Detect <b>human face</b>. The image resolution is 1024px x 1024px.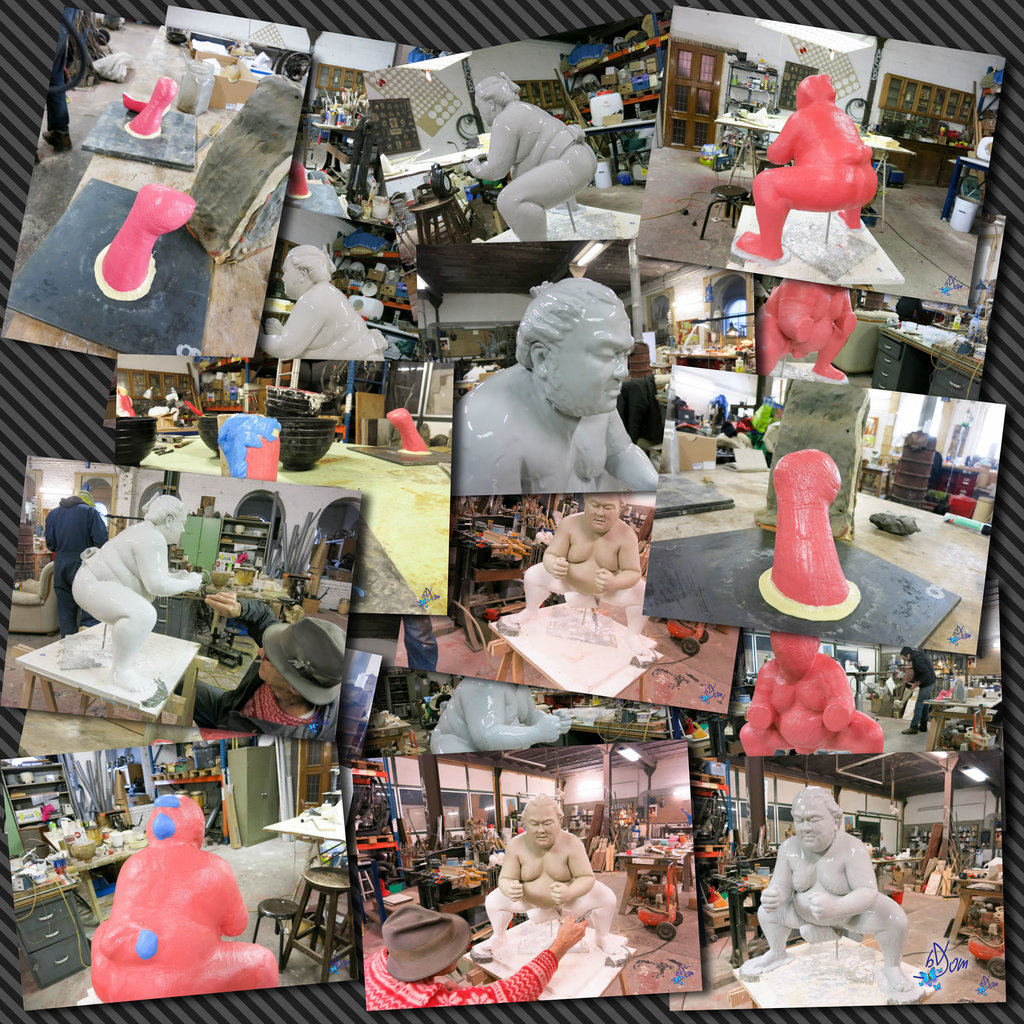
550 310 637 410.
